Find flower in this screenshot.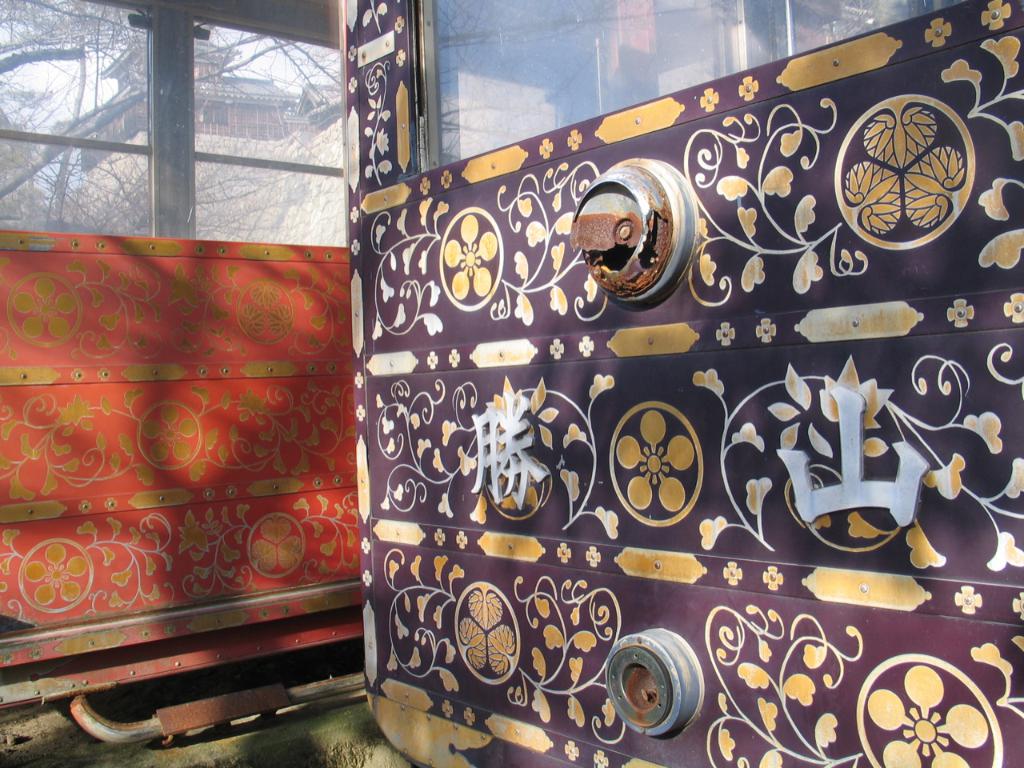
The bounding box for flower is (950,584,984,616).
